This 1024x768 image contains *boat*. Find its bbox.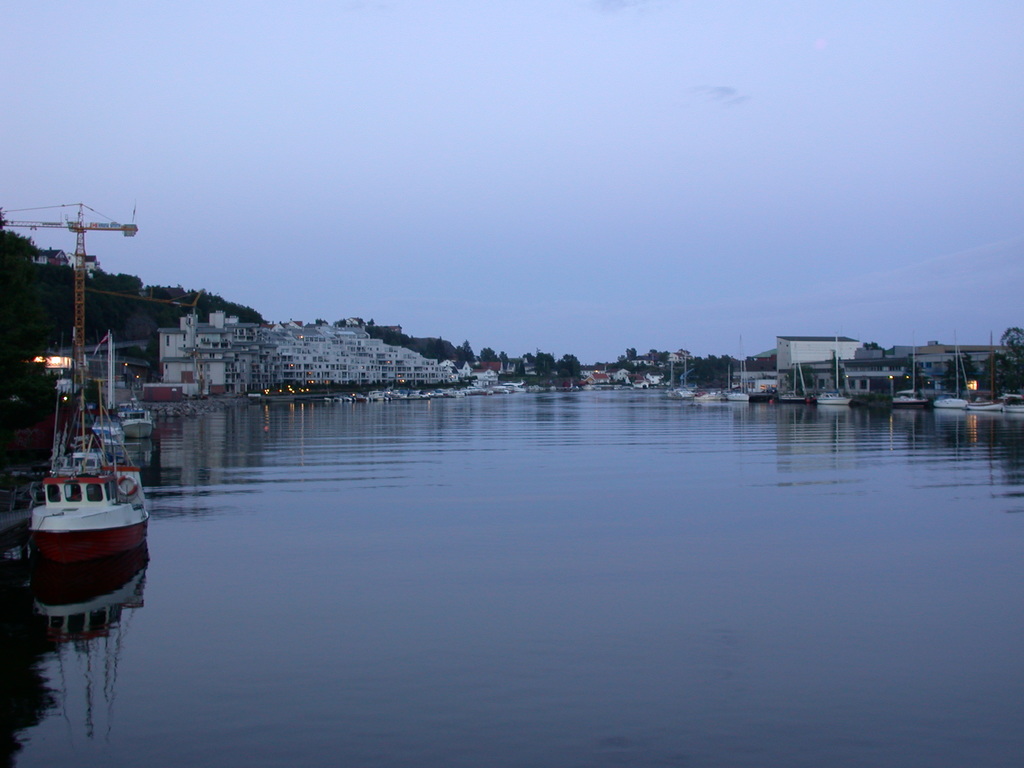
[331,393,341,403].
